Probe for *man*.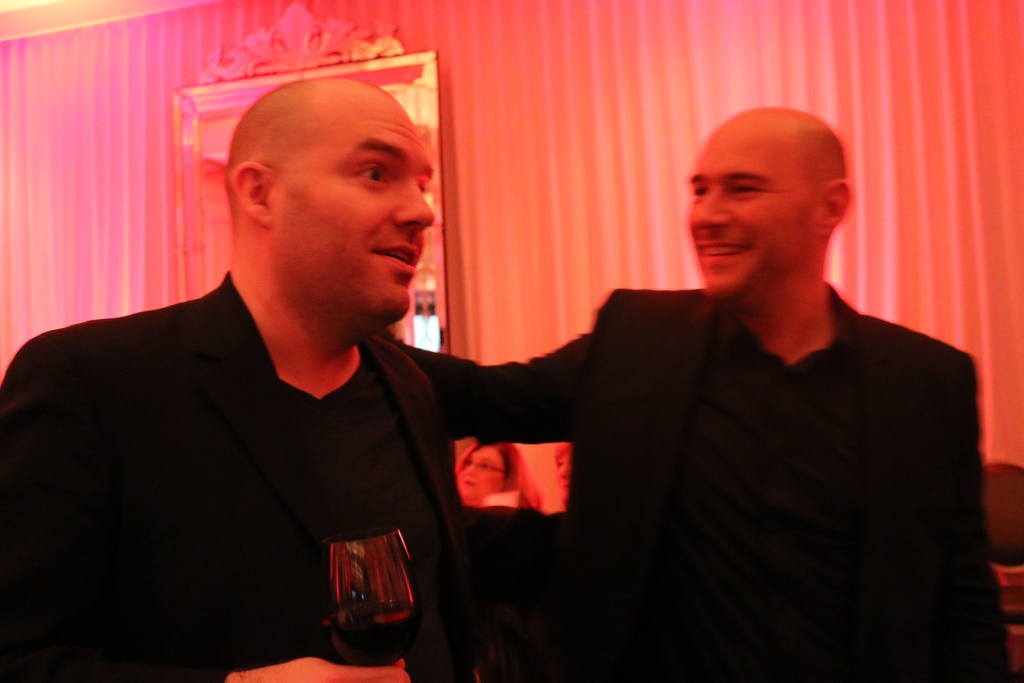
Probe result: pyautogui.locateOnScreen(0, 73, 497, 682).
